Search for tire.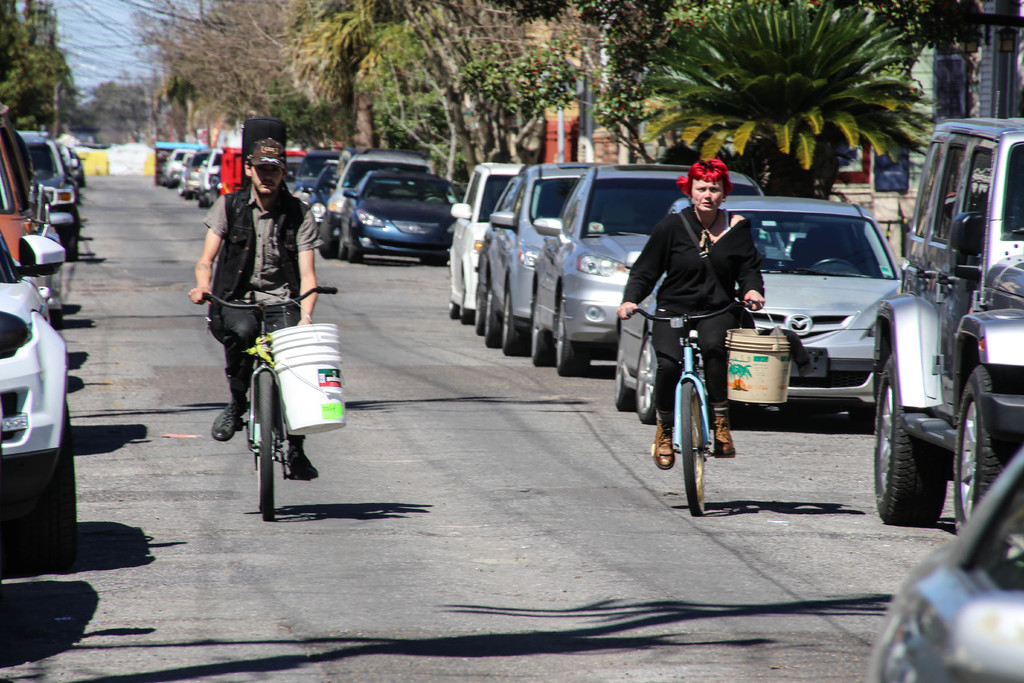
Found at x1=500 y1=292 x2=519 y2=354.
